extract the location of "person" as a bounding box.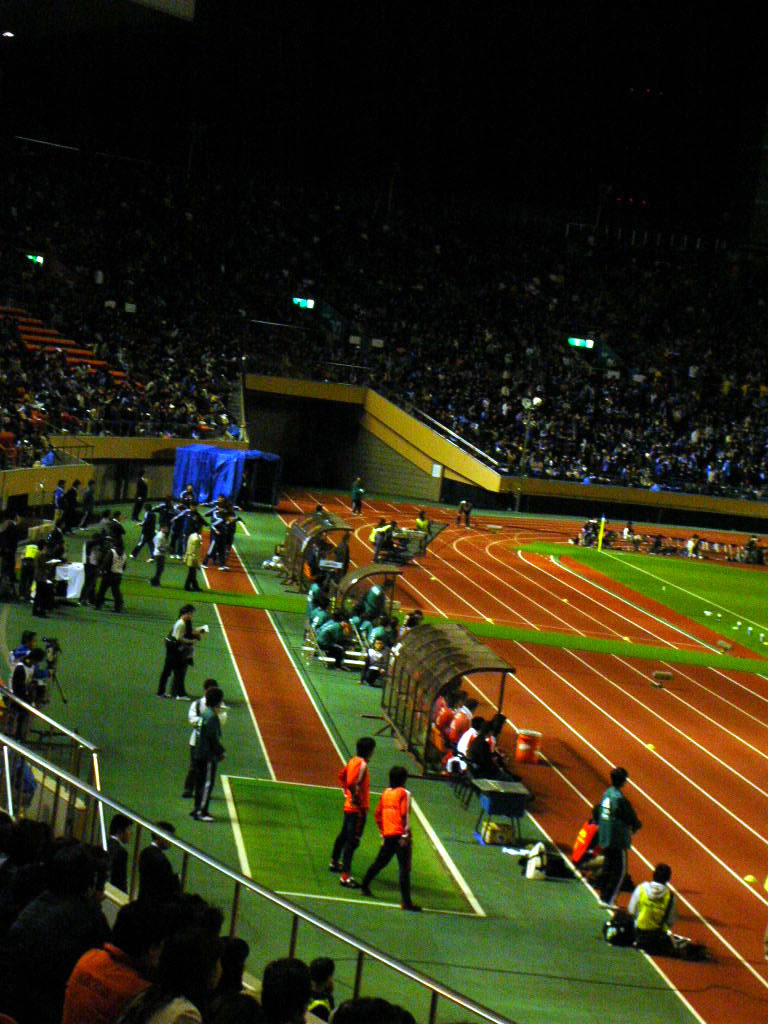
6 644 39 738.
